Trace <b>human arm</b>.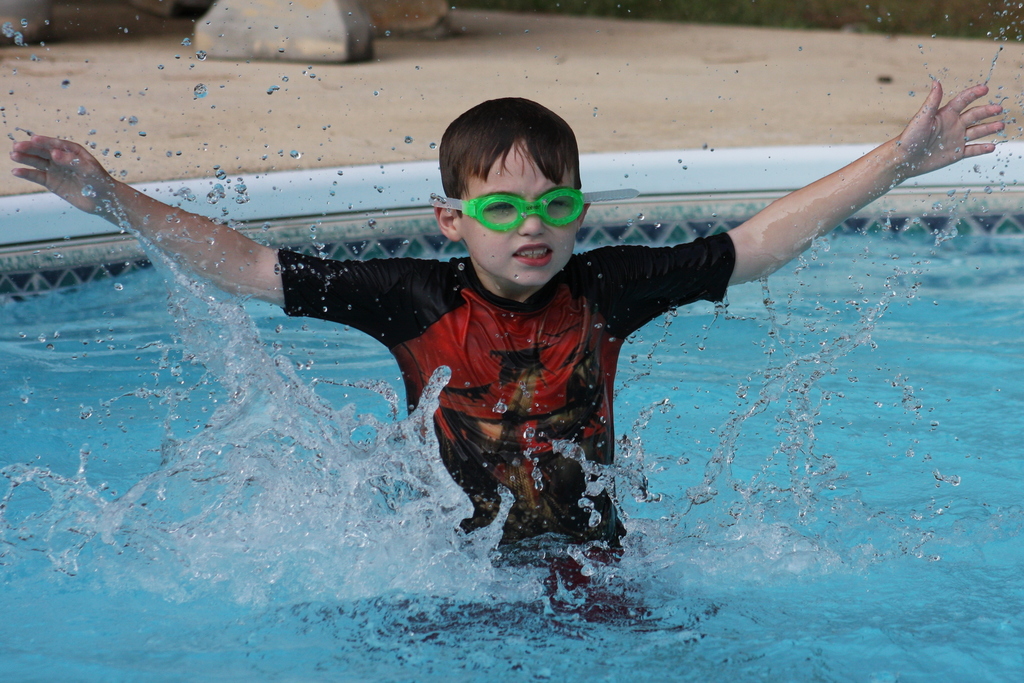
Traced to region(1, 138, 415, 355).
